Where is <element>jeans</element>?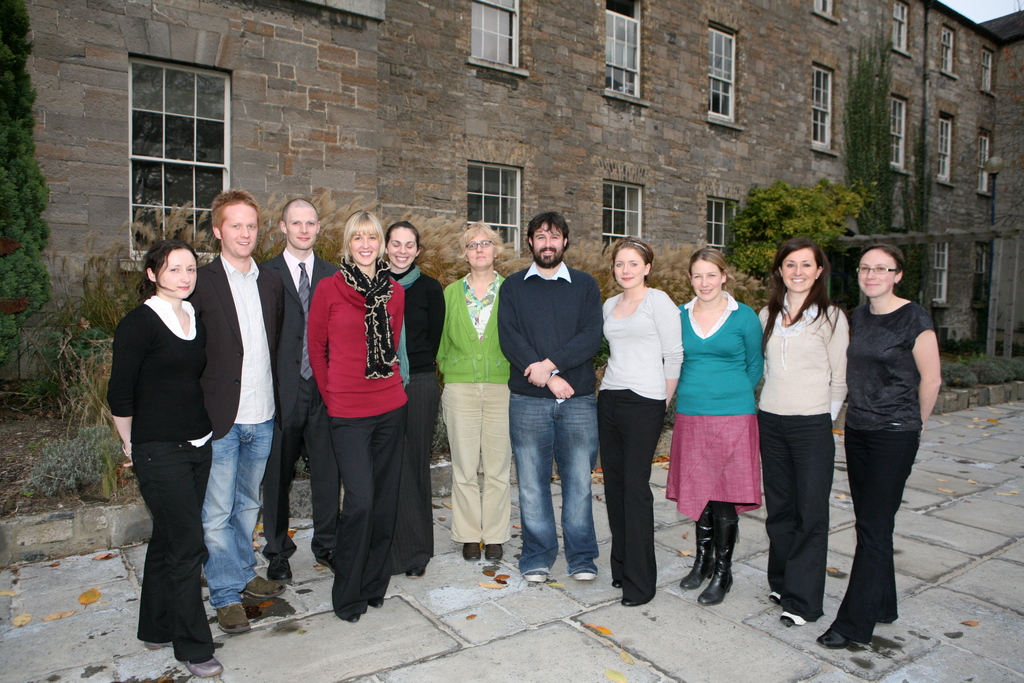
[201, 419, 277, 605].
